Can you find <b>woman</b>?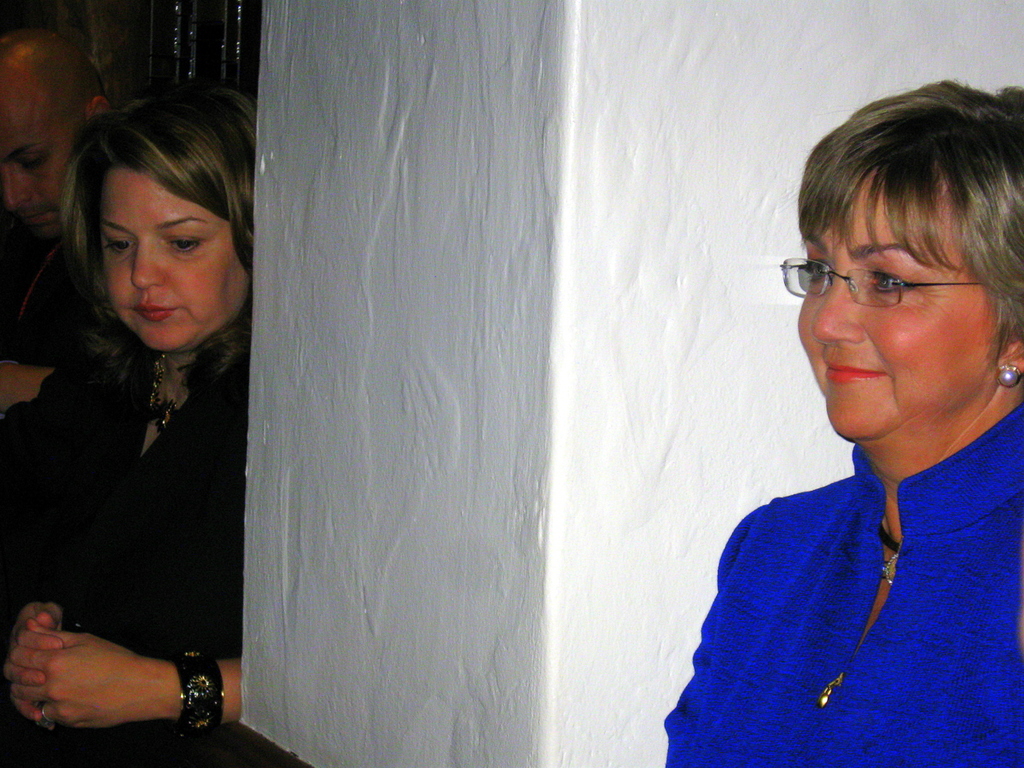
Yes, bounding box: left=630, top=78, right=1020, bottom=767.
